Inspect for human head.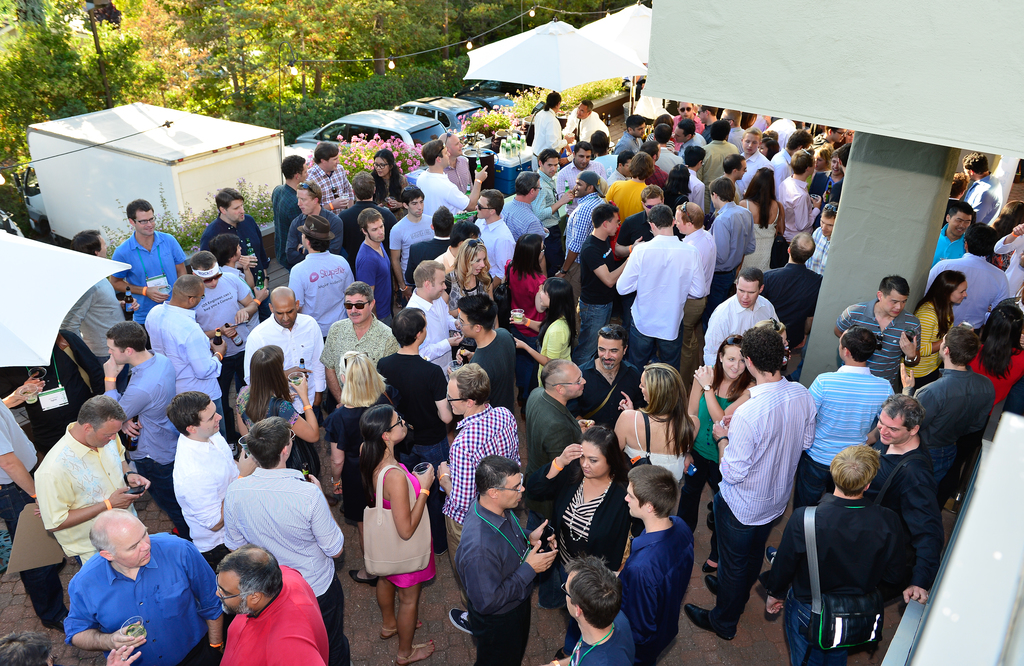
Inspection: {"x1": 708, "y1": 175, "x2": 737, "y2": 208}.
